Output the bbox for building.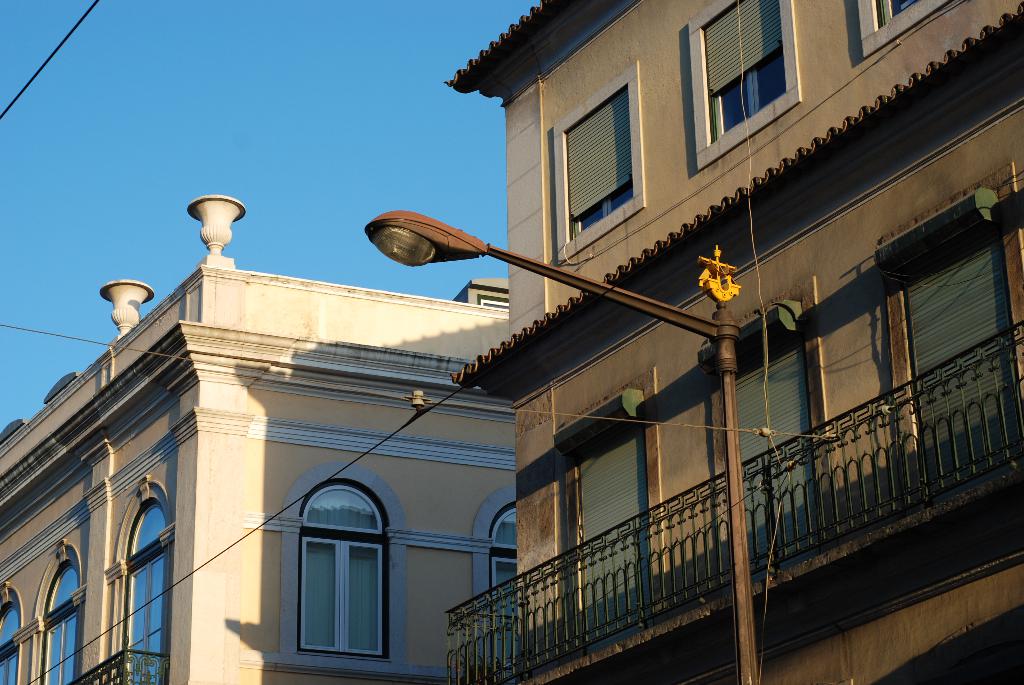
l=442, t=0, r=1023, b=684.
